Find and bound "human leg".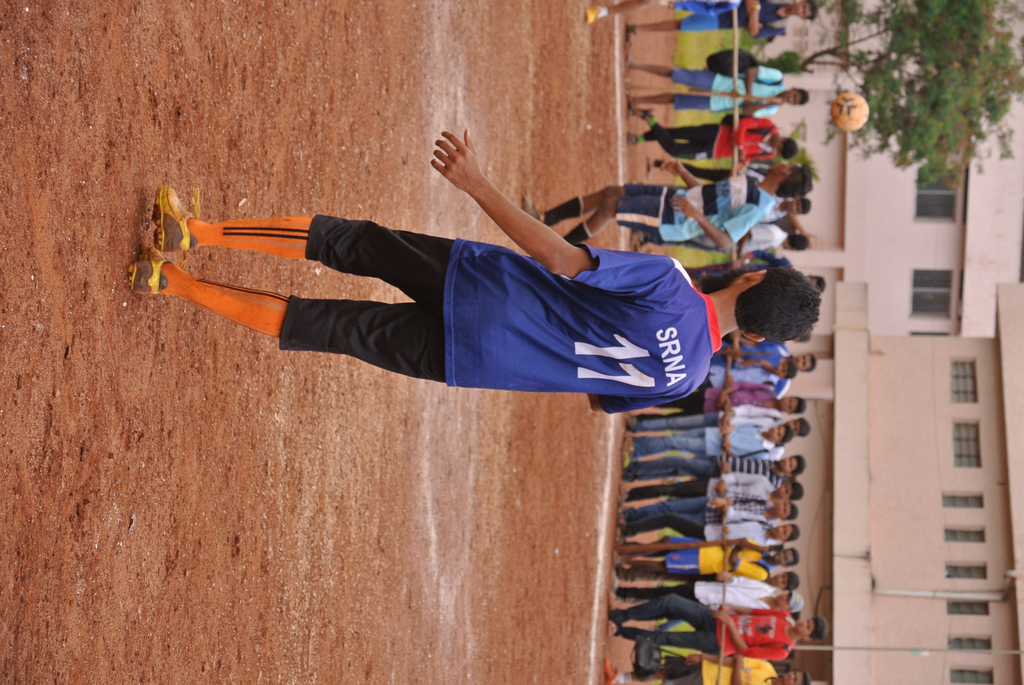
Bound: [525, 189, 671, 225].
